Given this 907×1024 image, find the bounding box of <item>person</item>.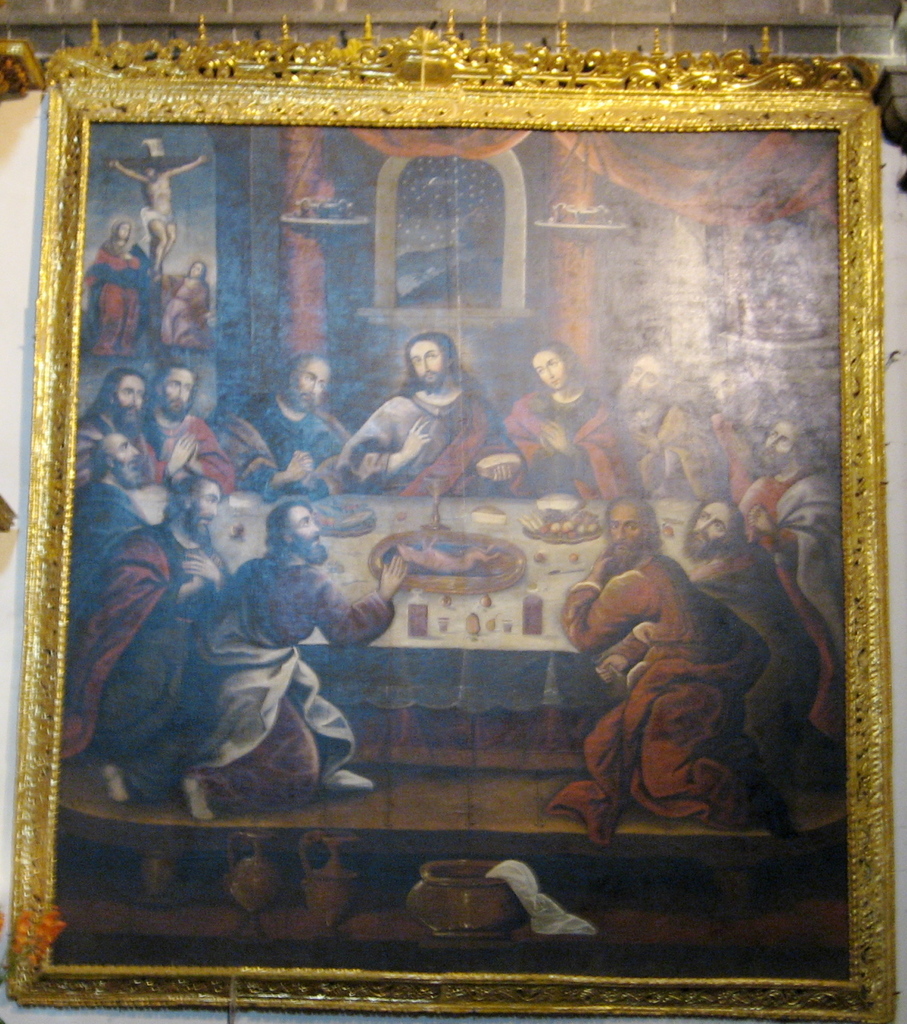
149/359/242/498.
